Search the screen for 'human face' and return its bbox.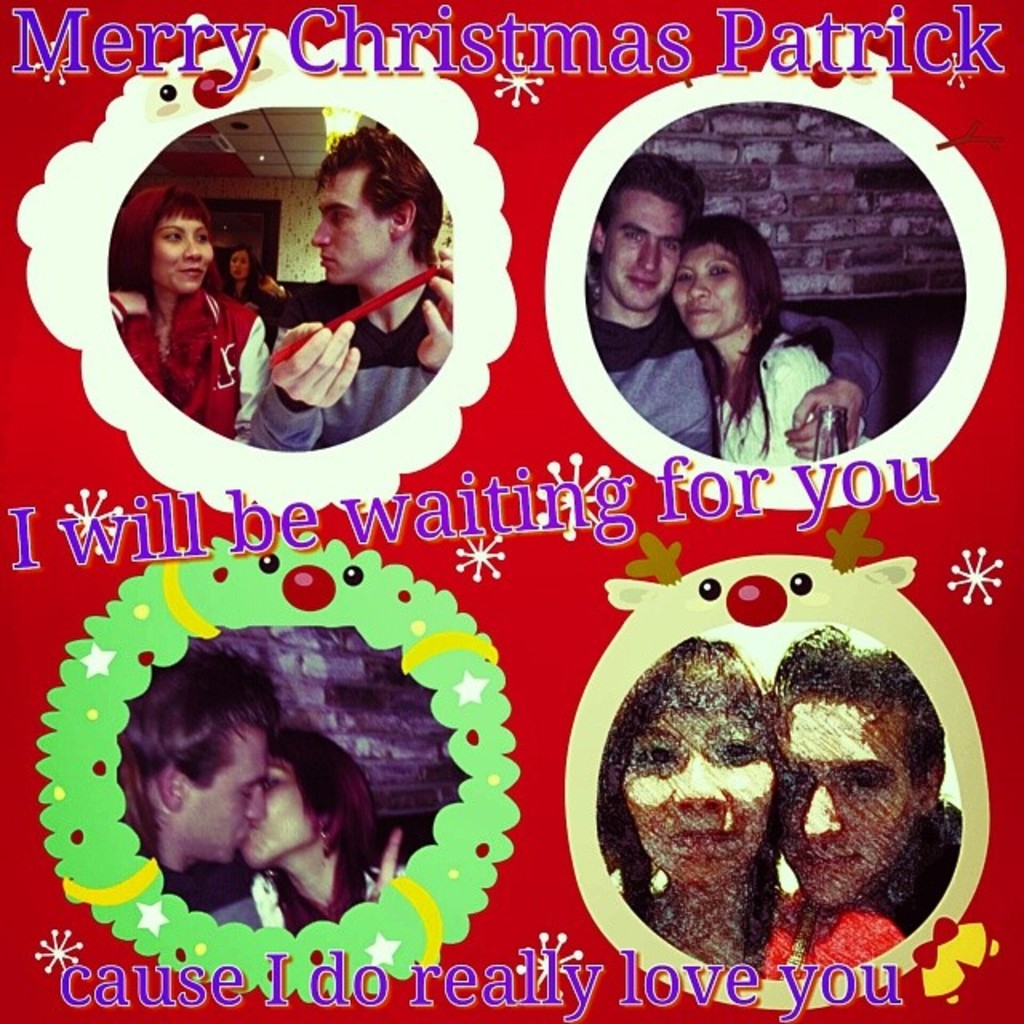
Found: {"x1": 766, "y1": 694, "x2": 914, "y2": 915}.
